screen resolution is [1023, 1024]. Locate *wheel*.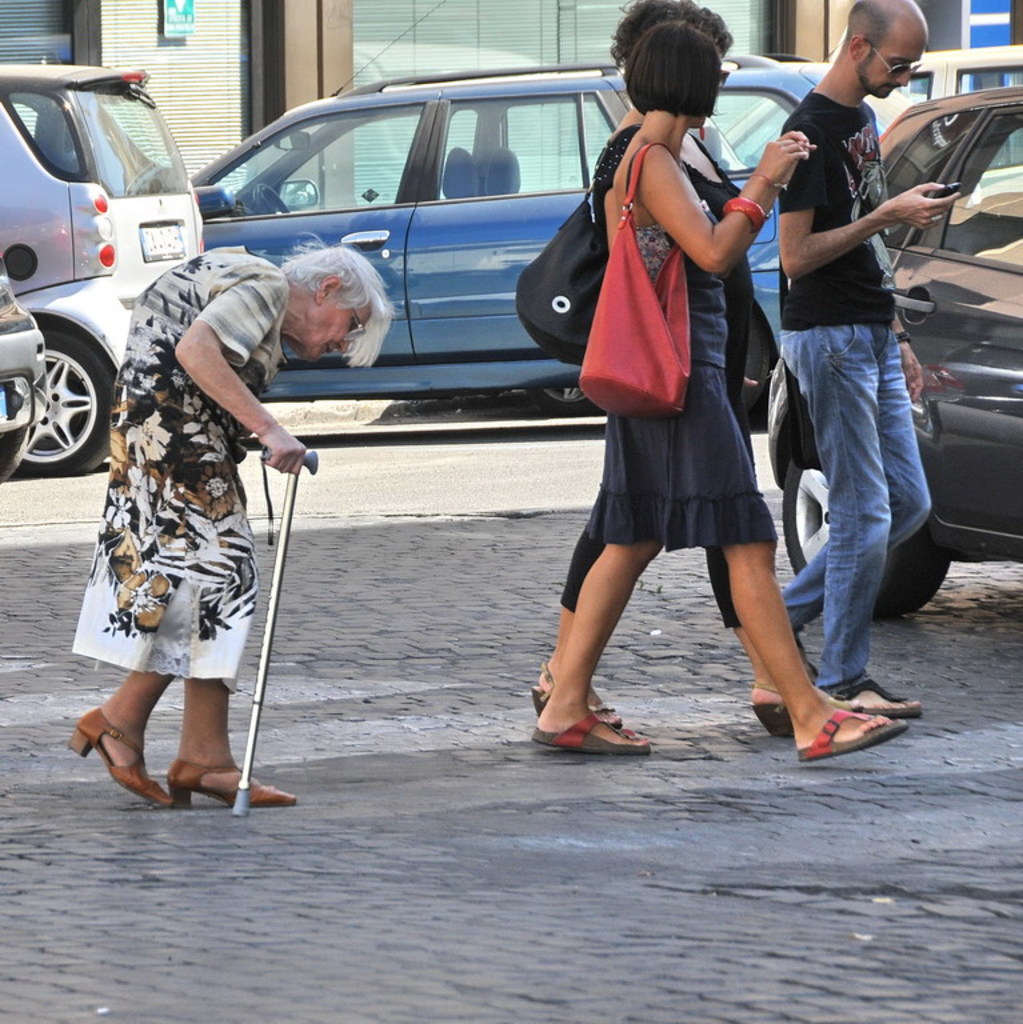
bbox(252, 181, 289, 216).
